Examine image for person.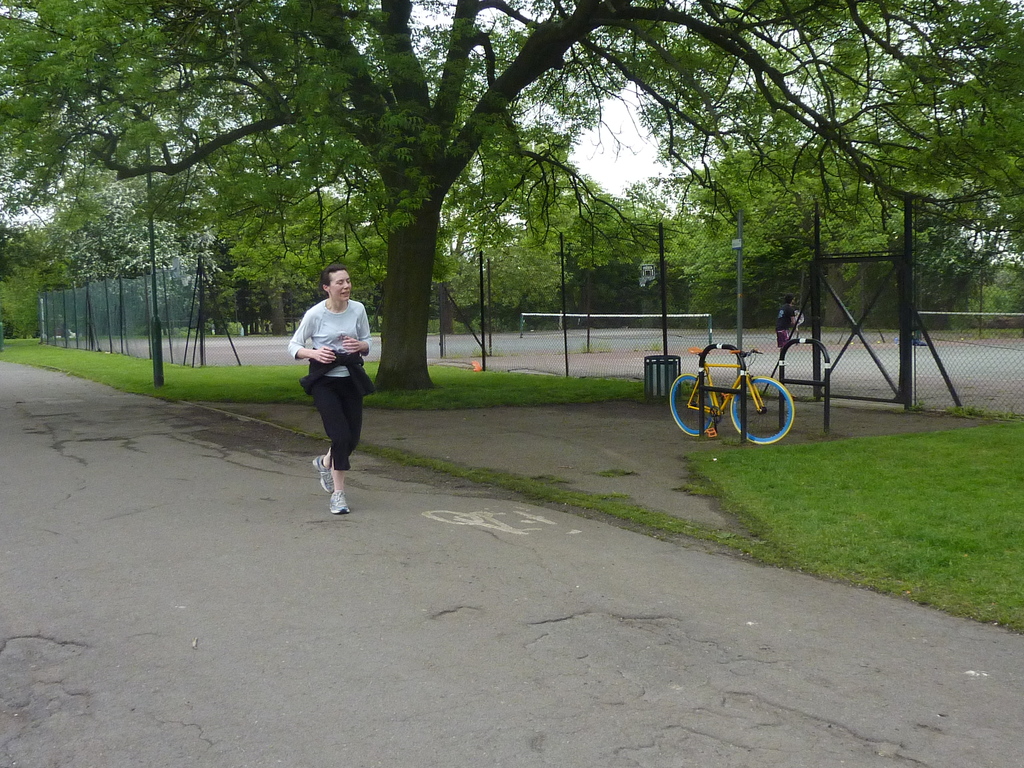
Examination result: (775, 297, 797, 347).
